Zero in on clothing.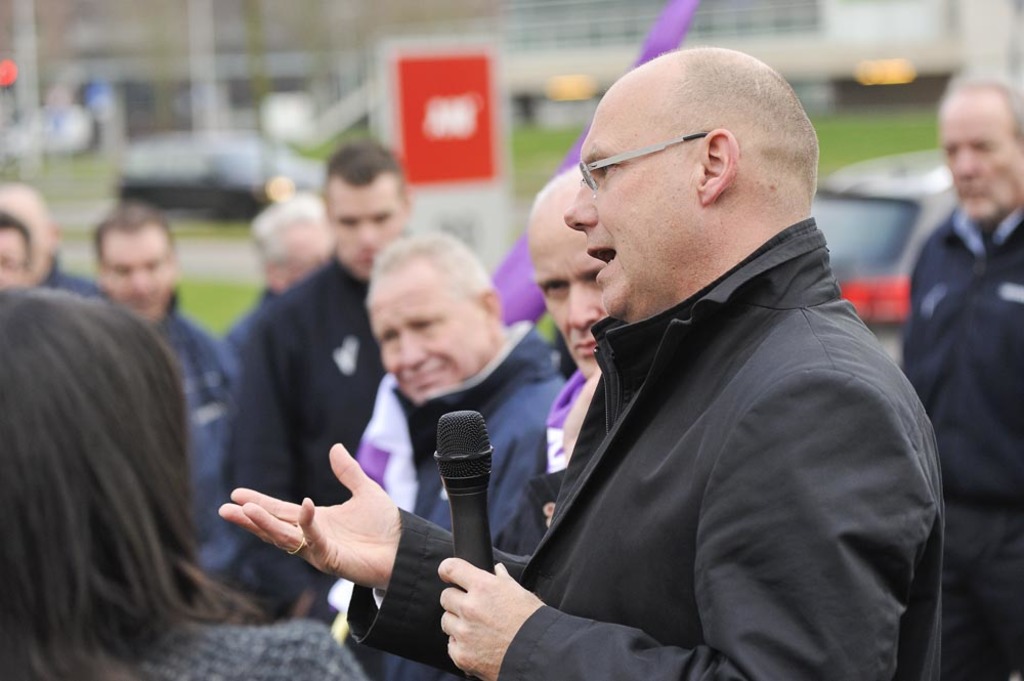
Zeroed in: BBox(901, 208, 1023, 680).
